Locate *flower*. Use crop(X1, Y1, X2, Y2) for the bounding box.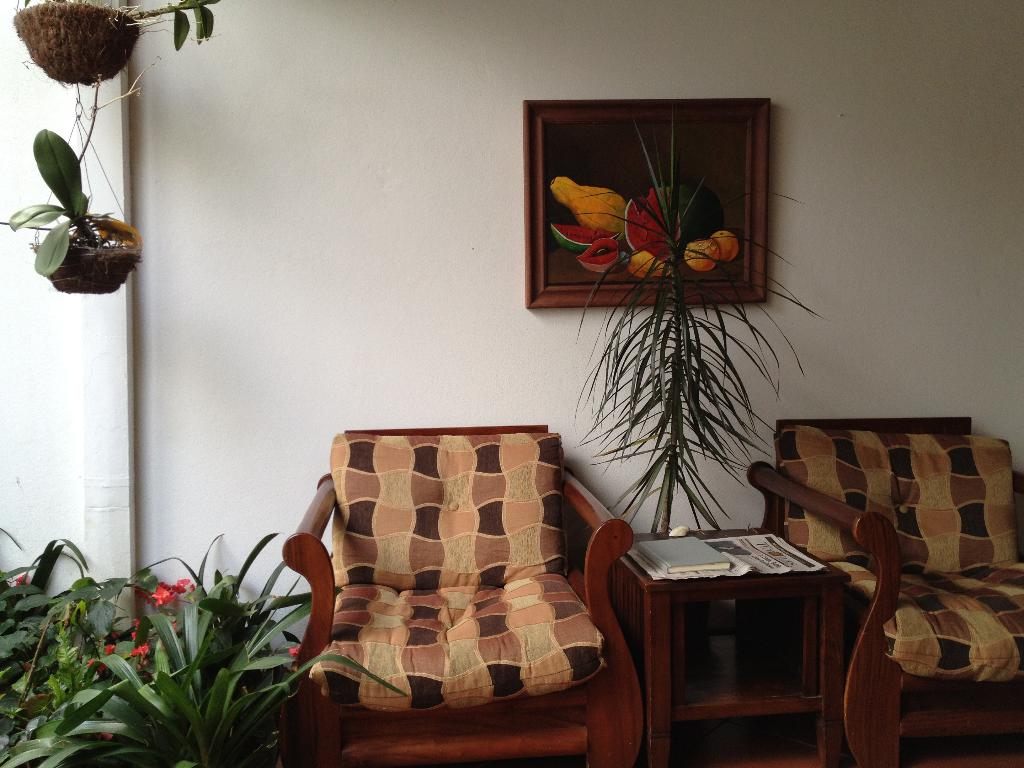
crop(128, 641, 150, 662).
